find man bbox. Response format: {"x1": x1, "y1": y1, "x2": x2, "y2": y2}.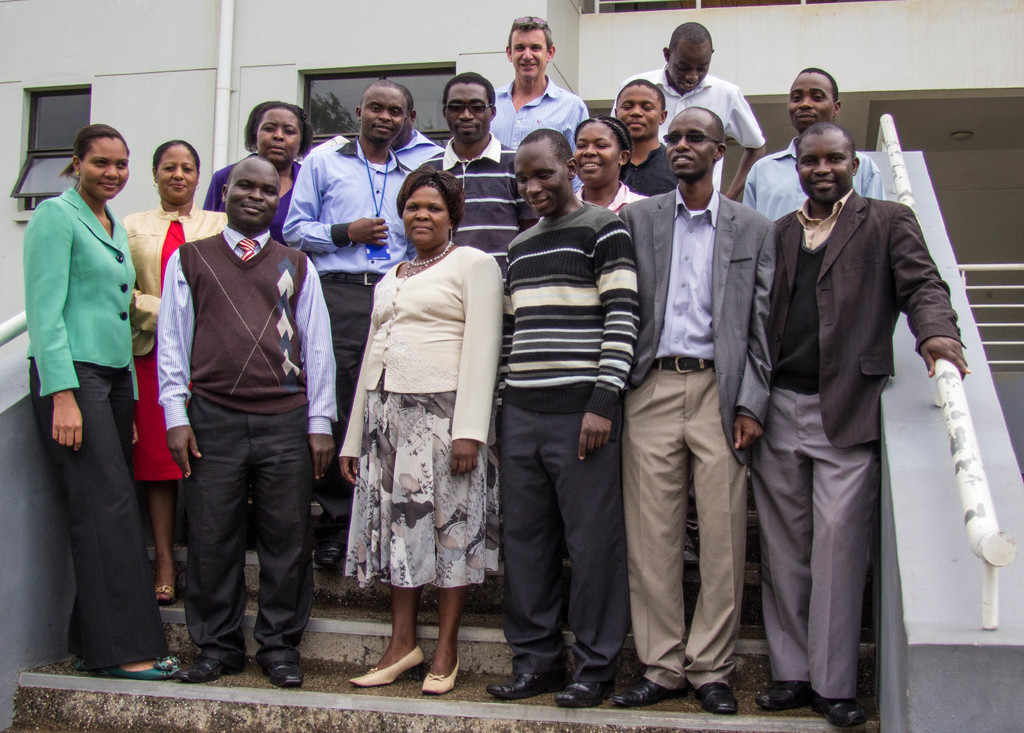
{"x1": 740, "y1": 66, "x2": 887, "y2": 226}.
